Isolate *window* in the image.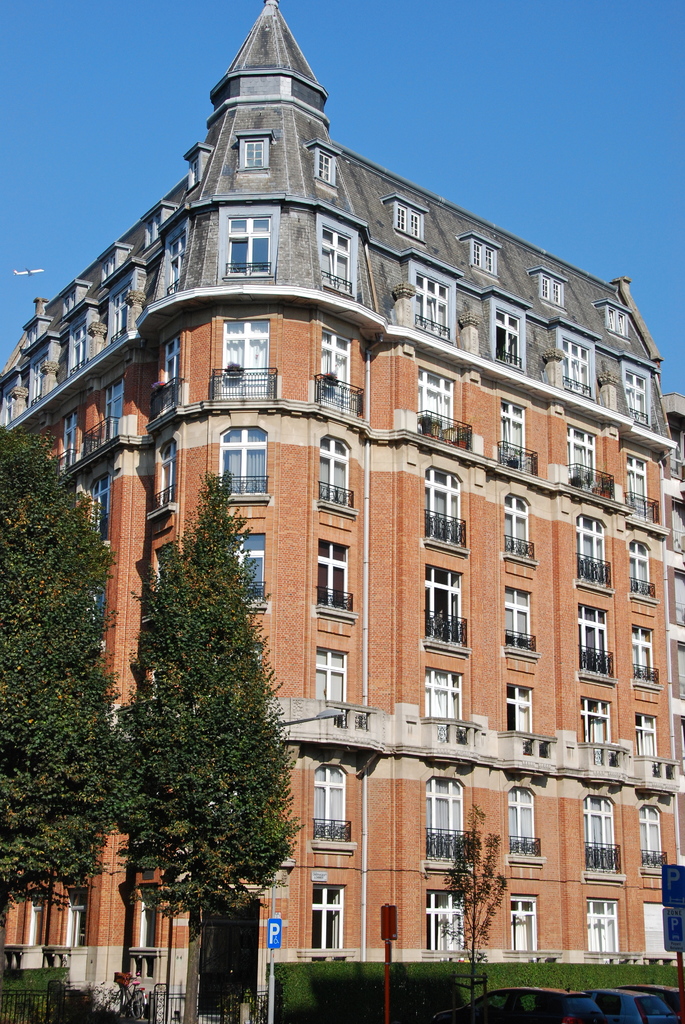
Isolated region: 218:431:269:509.
